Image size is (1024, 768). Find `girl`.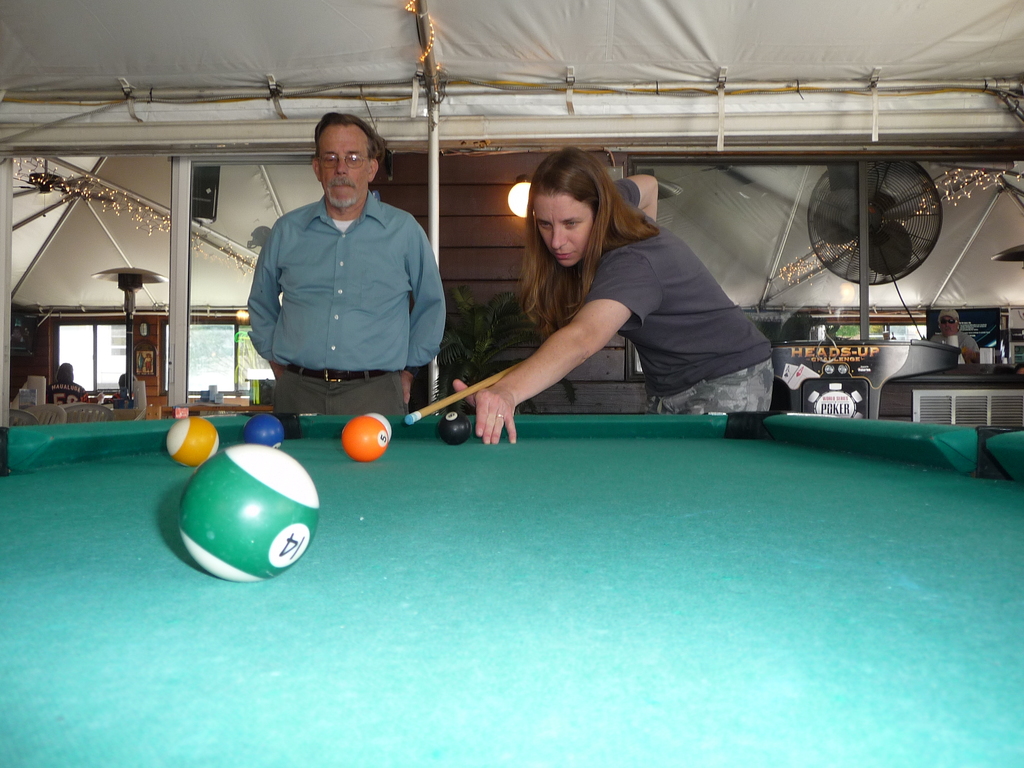
bbox=(451, 147, 774, 446).
